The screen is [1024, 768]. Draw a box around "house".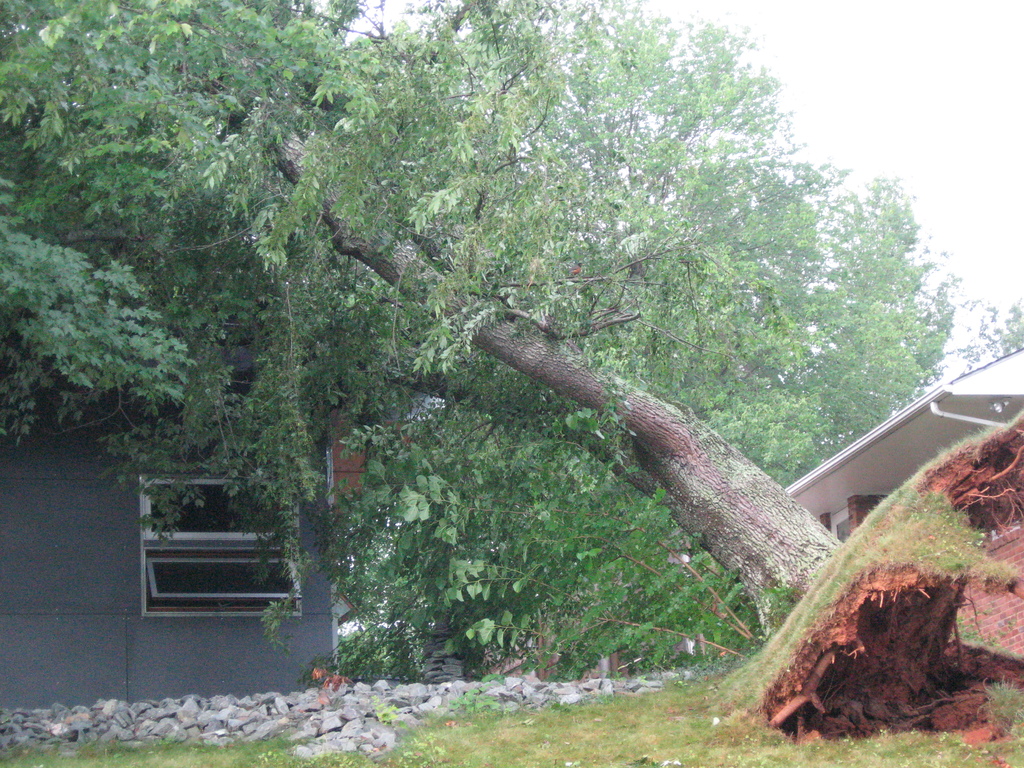
bbox=(16, 186, 335, 704).
